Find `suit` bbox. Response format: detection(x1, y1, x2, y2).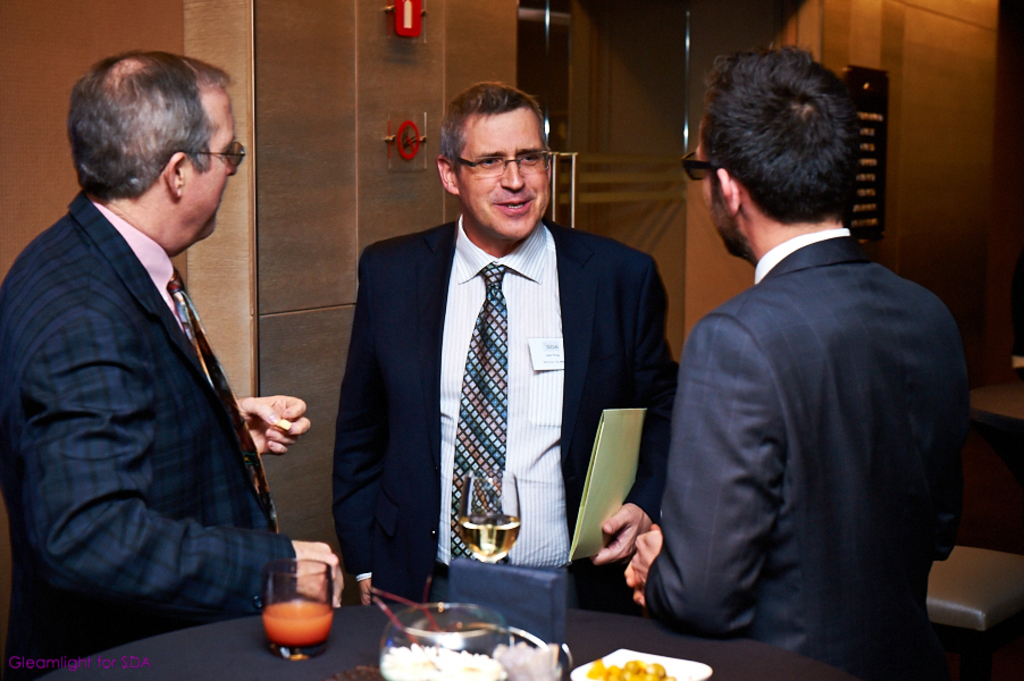
detection(0, 192, 297, 667).
